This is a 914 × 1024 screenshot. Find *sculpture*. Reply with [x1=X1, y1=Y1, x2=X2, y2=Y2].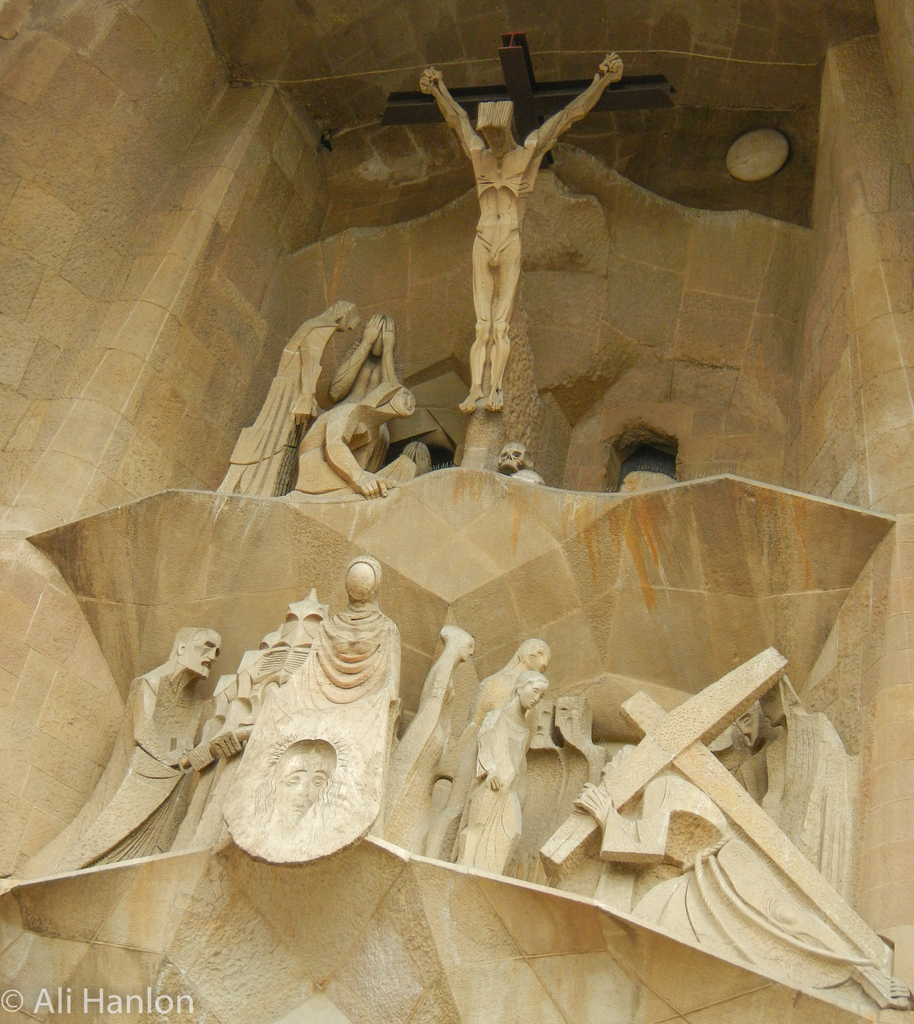
[x1=213, y1=561, x2=404, y2=874].
